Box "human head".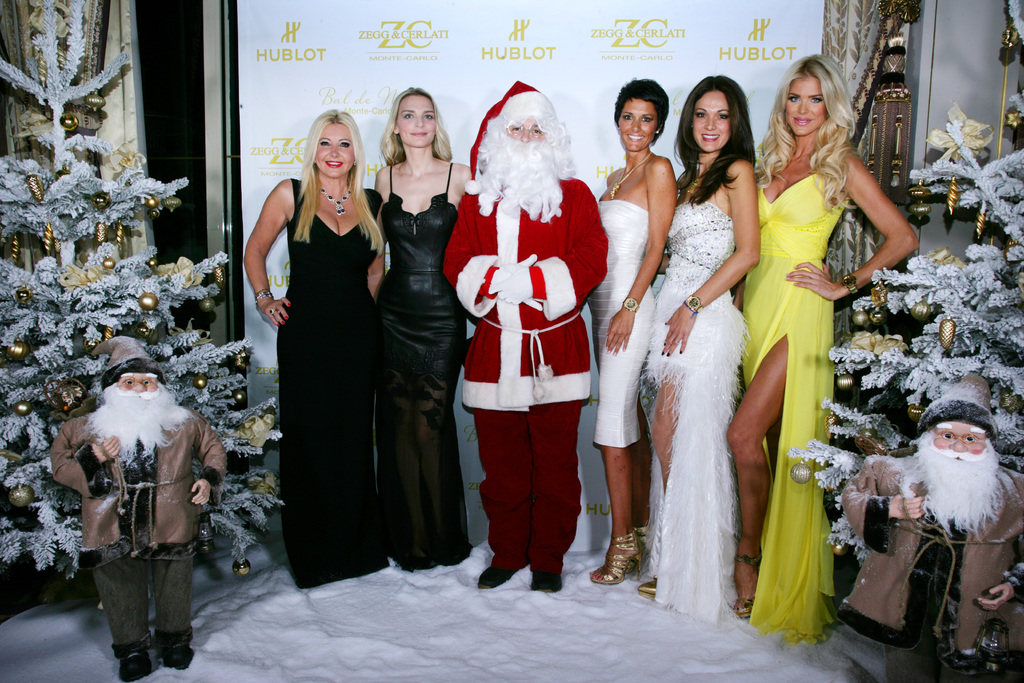
l=303, t=110, r=356, b=183.
